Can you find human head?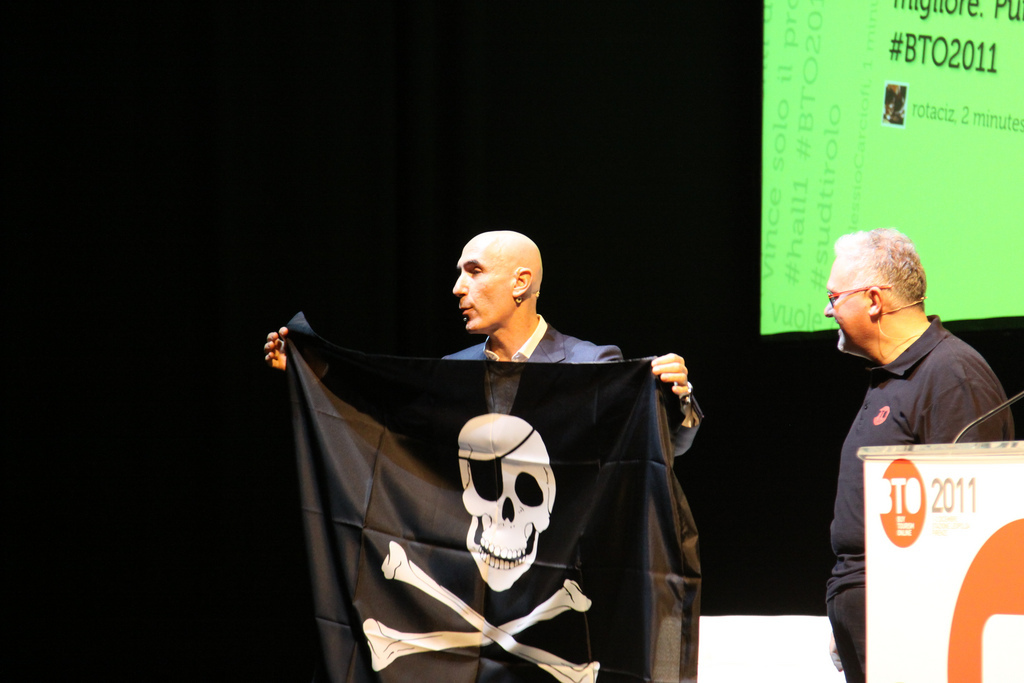
Yes, bounding box: {"left": 824, "top": 225, "right": 928, "bottom": 353}.
